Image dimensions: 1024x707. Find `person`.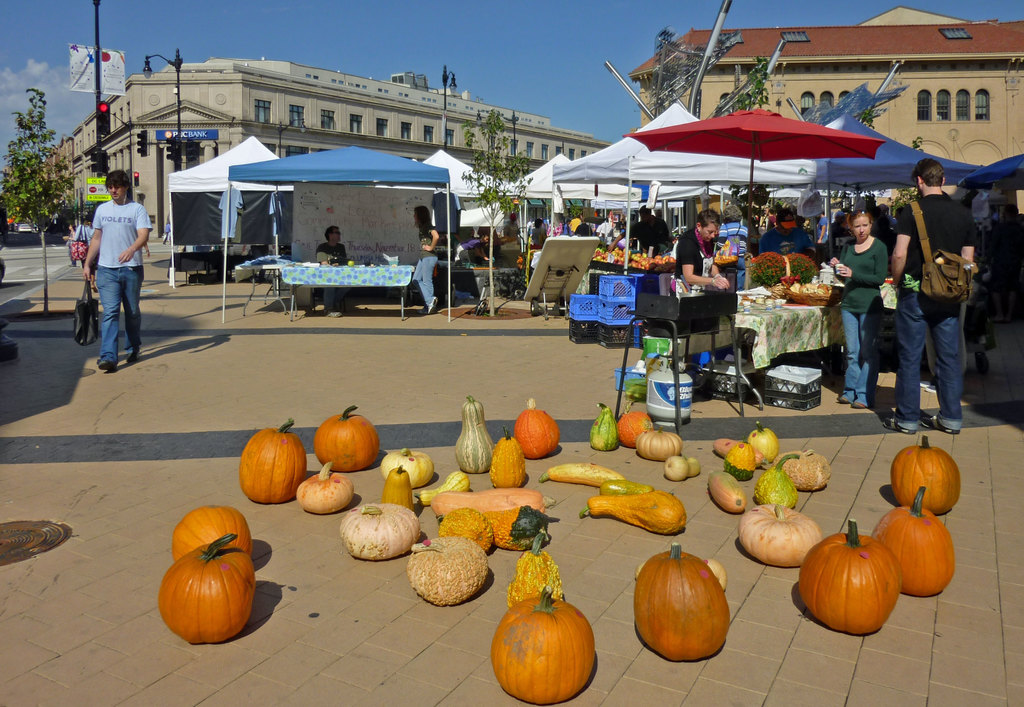
{"x1": 411, "y1": 198, "x2": 444, "y2": 316}.
